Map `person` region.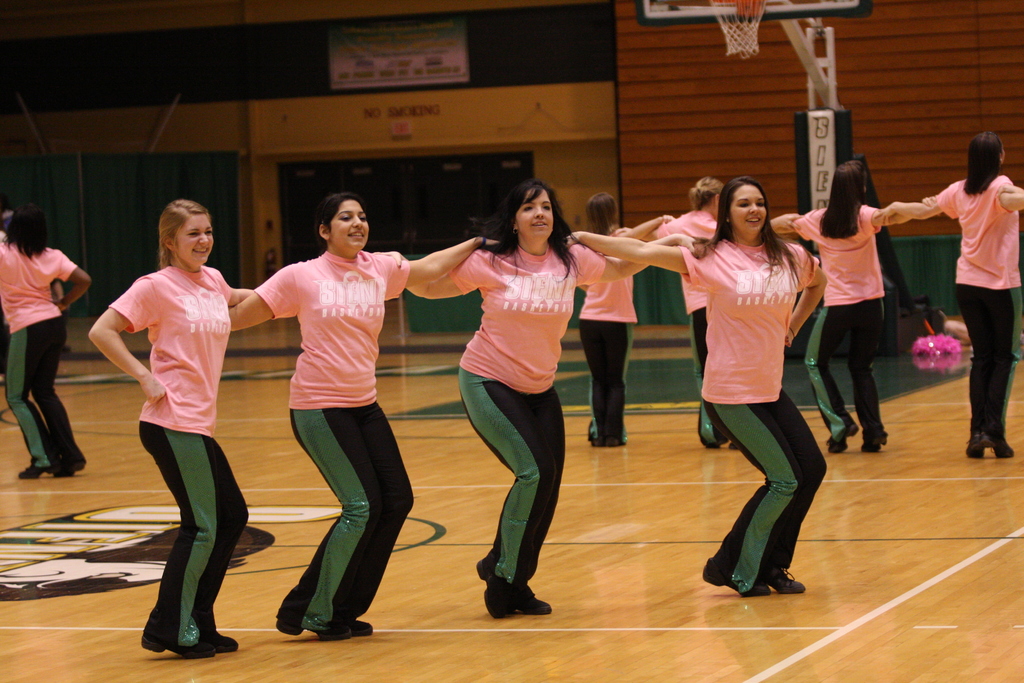
Mapped to rect(872, 130, 1023, 462).
